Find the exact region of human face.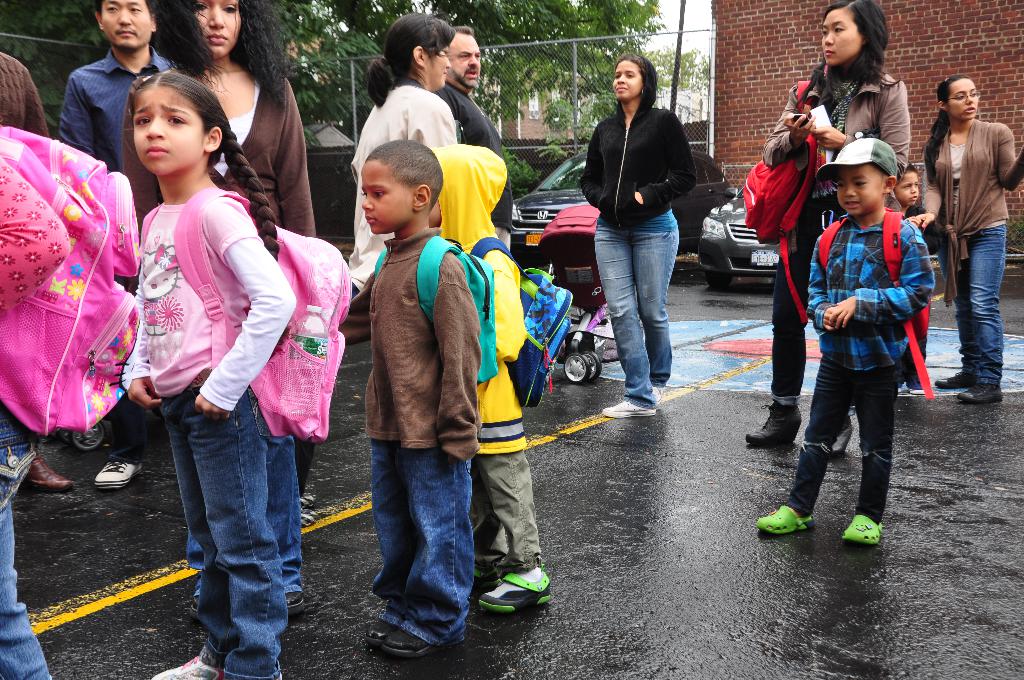
Exact region: <region>131, 82, 204, 174</region>.
